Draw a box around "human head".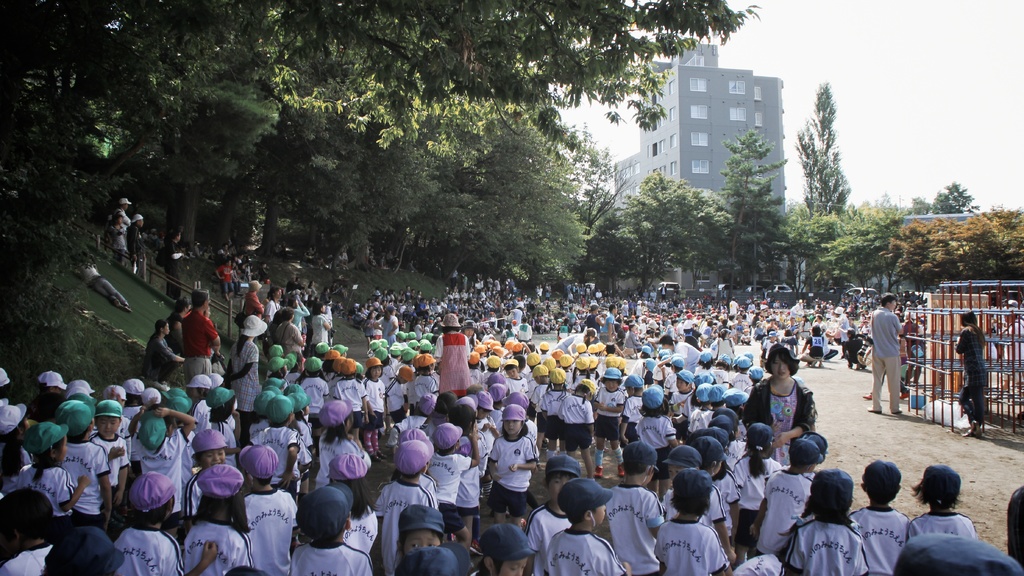
<region>598, 367, 621, 394</region>.
